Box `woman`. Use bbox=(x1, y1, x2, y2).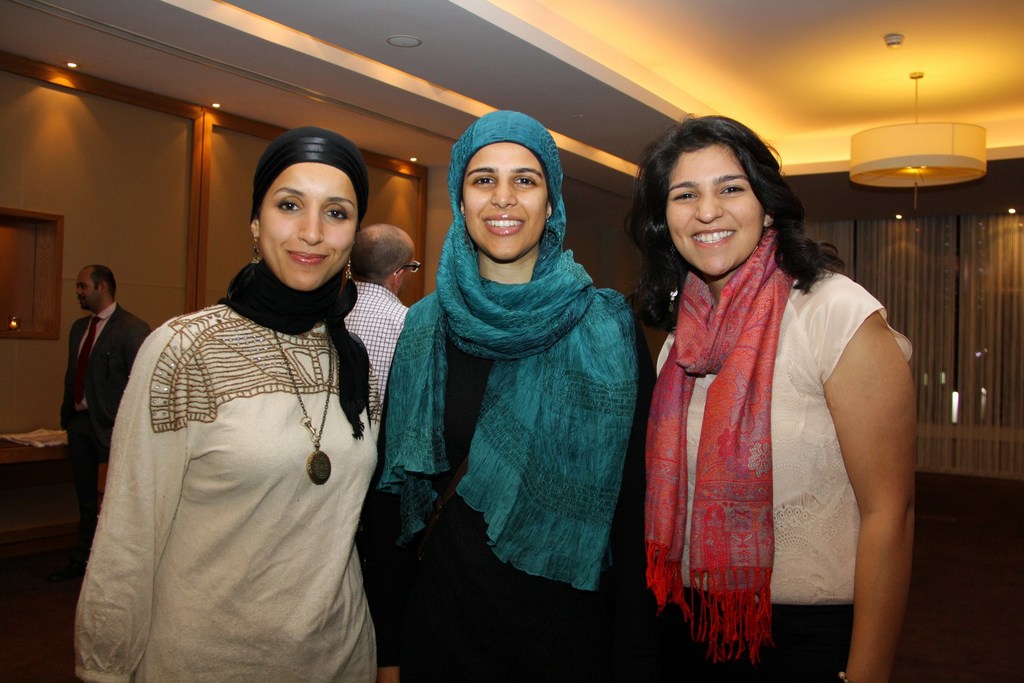
bbox=(355, 108, 660, 682).
